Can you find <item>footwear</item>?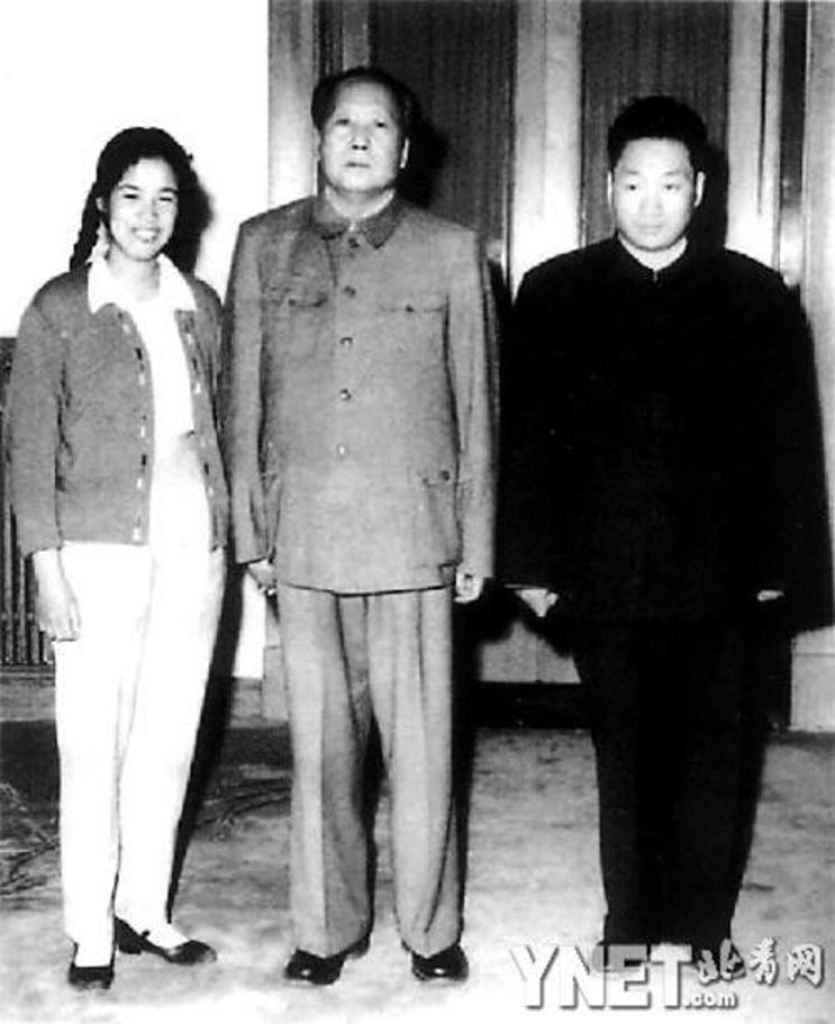
Yes, bounding box: 281 932 376 991.
